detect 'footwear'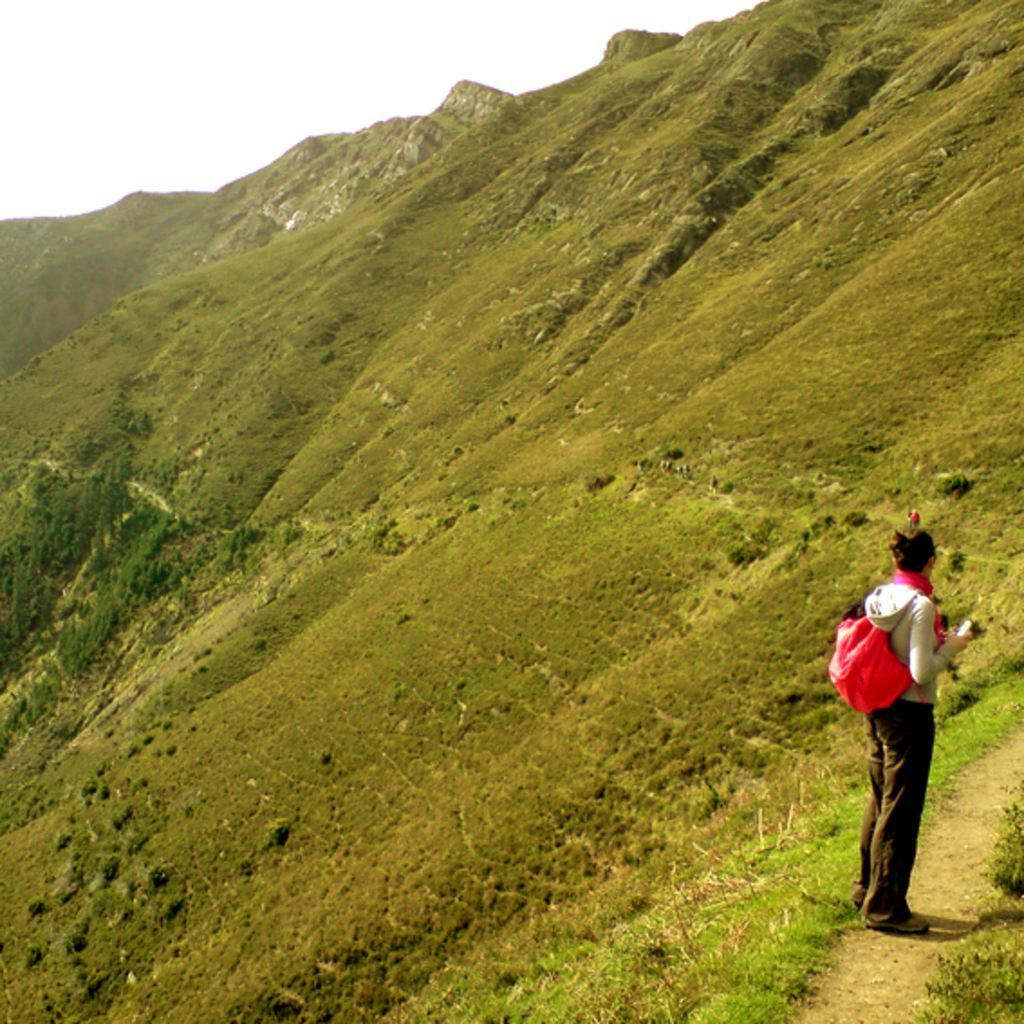
<region>874, 905, 937, 926</region>
